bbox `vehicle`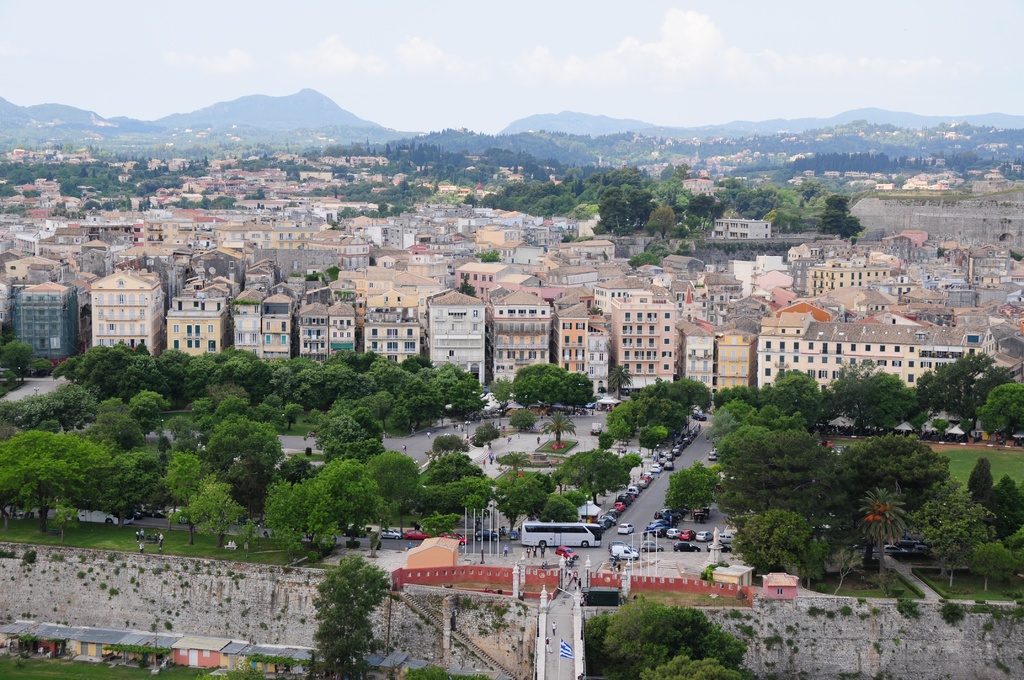
[141,503,166,517]
